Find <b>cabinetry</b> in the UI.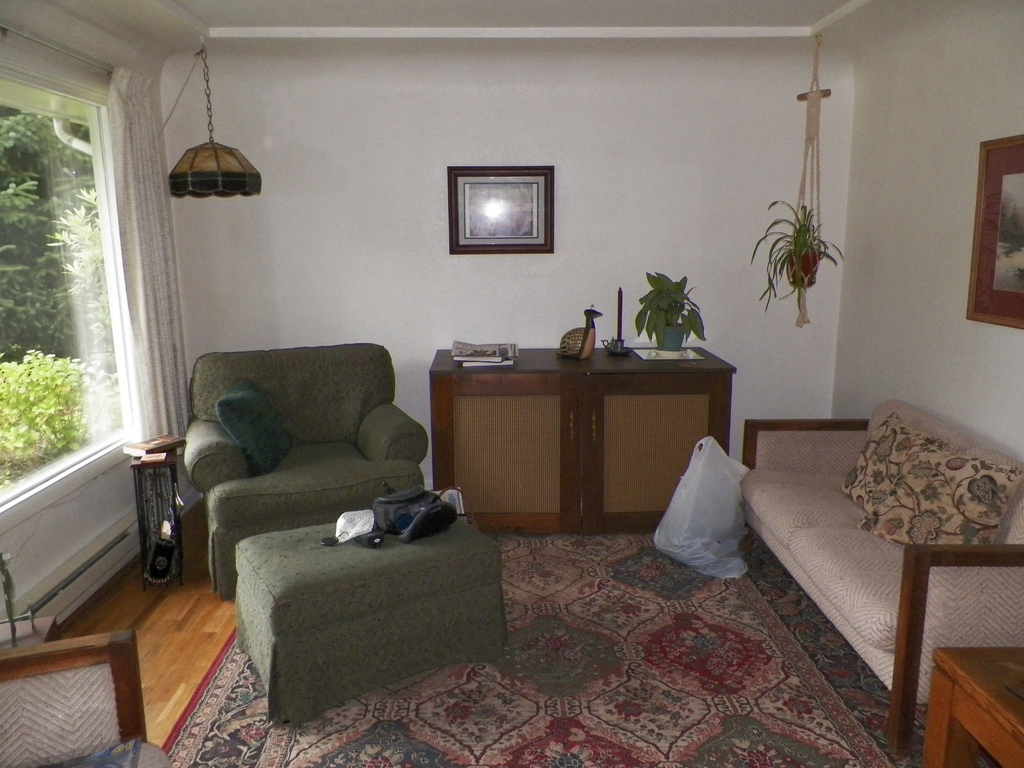
UI element at crop(426, 347, 736, 539).
